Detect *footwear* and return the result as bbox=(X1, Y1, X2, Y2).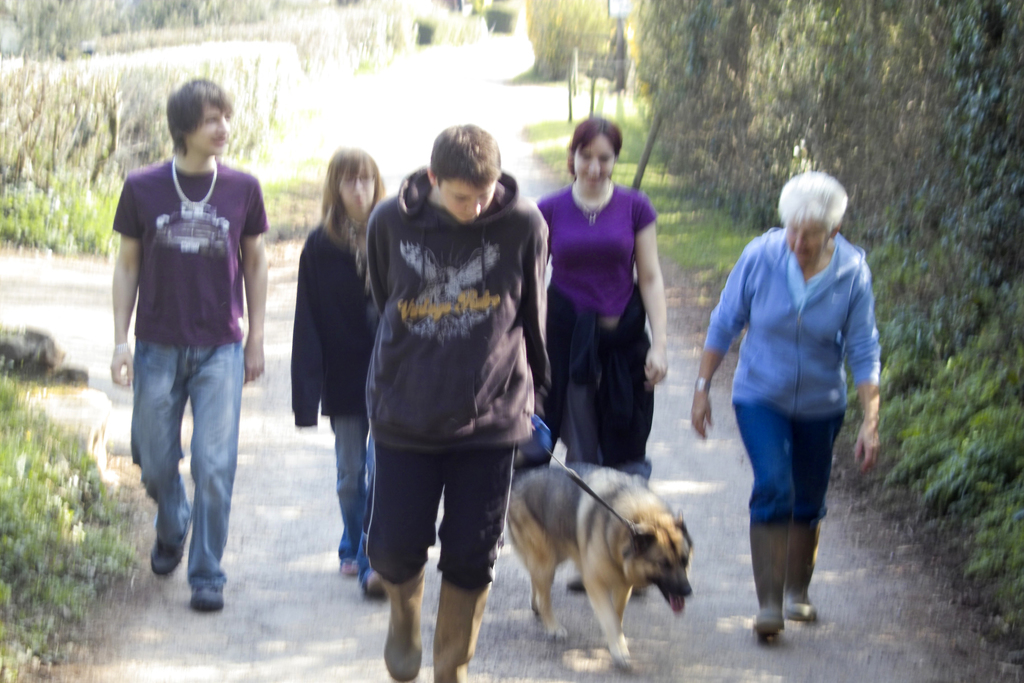
bbox=(781, 516, 825, 624).
